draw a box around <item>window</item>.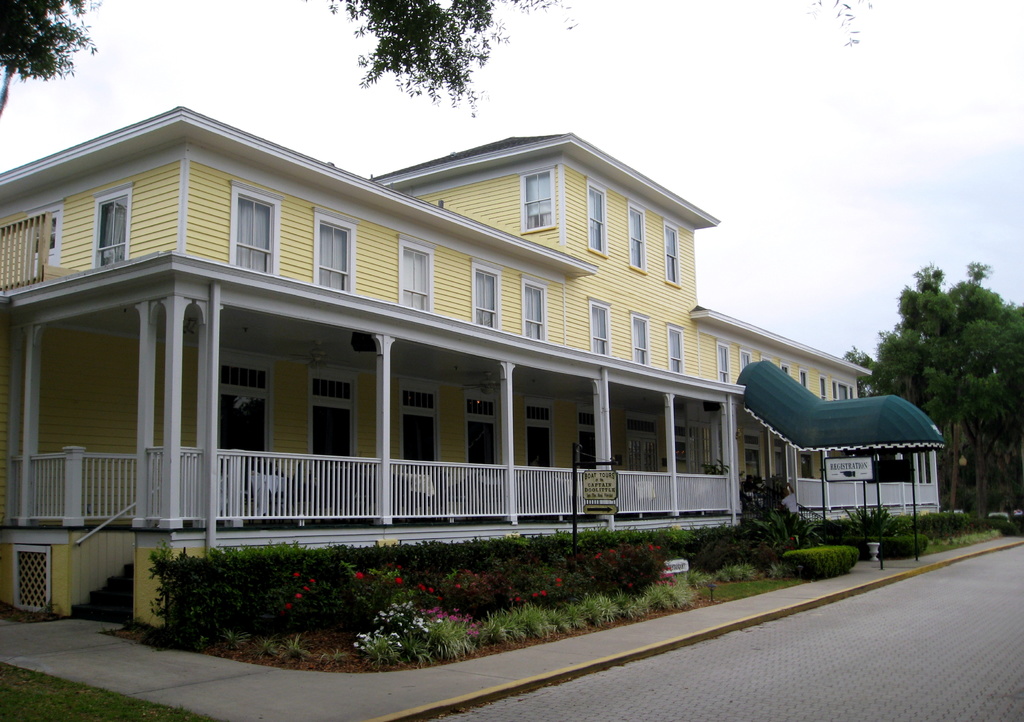
<region>800, 373, 805, 390</region>.
